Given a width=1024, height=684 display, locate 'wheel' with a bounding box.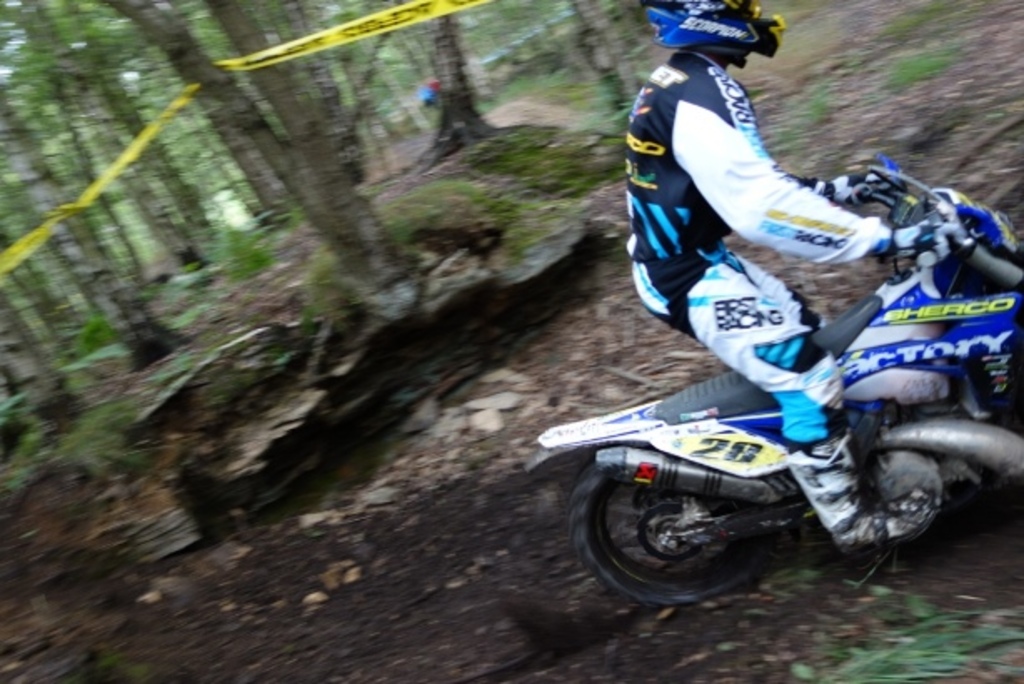
Located: locate(585, 474, 762, 599).
